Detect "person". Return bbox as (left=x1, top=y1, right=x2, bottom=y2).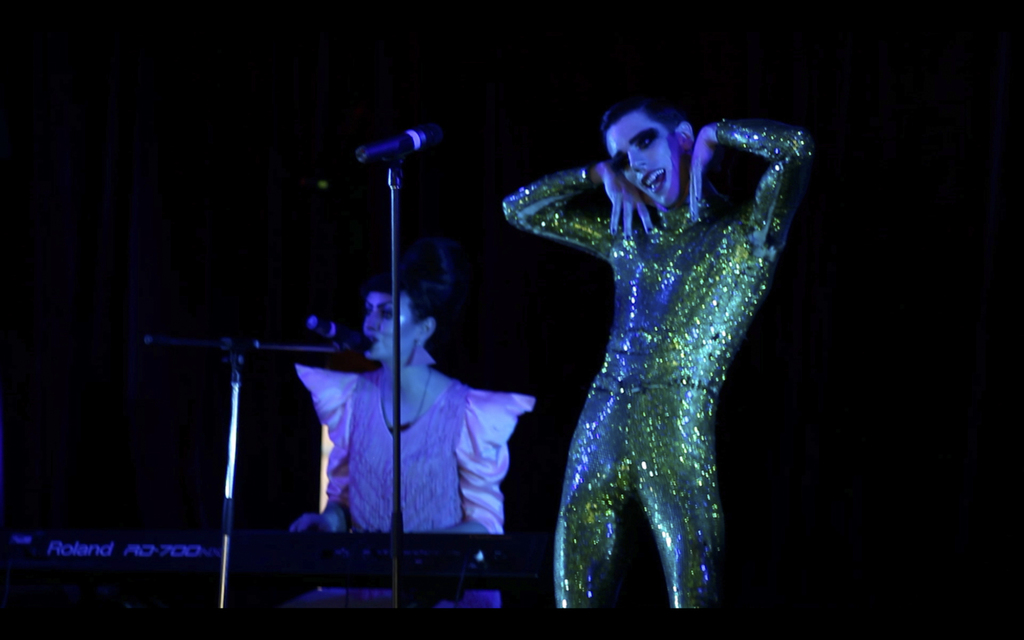
(left=504, top=90, right=812, bottom=609).
